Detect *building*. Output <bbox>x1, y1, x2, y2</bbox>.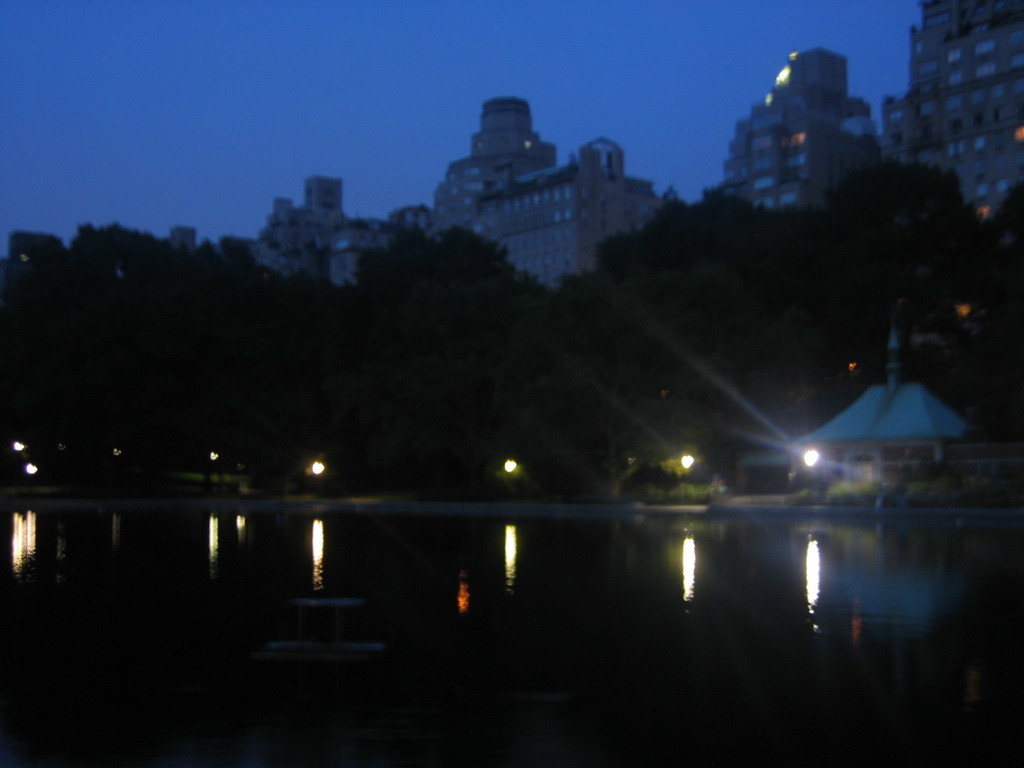
<bbox>711, 44, 876, 208</bbox>.
